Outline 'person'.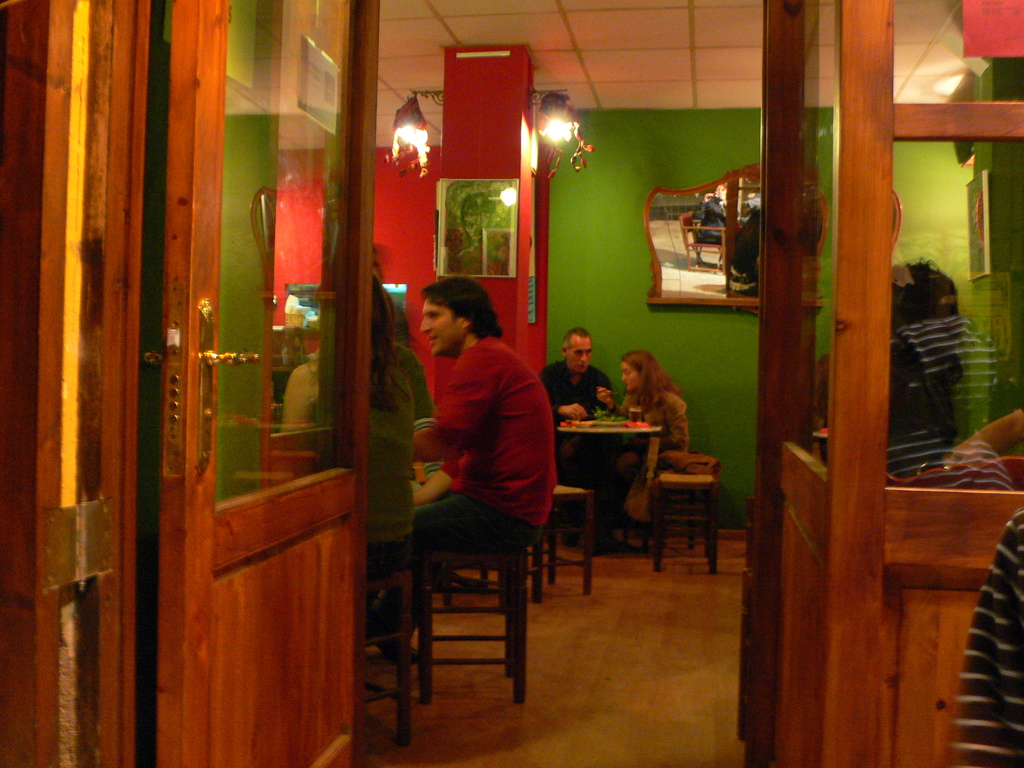
Outline: box=[280, 278, 421, 648].
